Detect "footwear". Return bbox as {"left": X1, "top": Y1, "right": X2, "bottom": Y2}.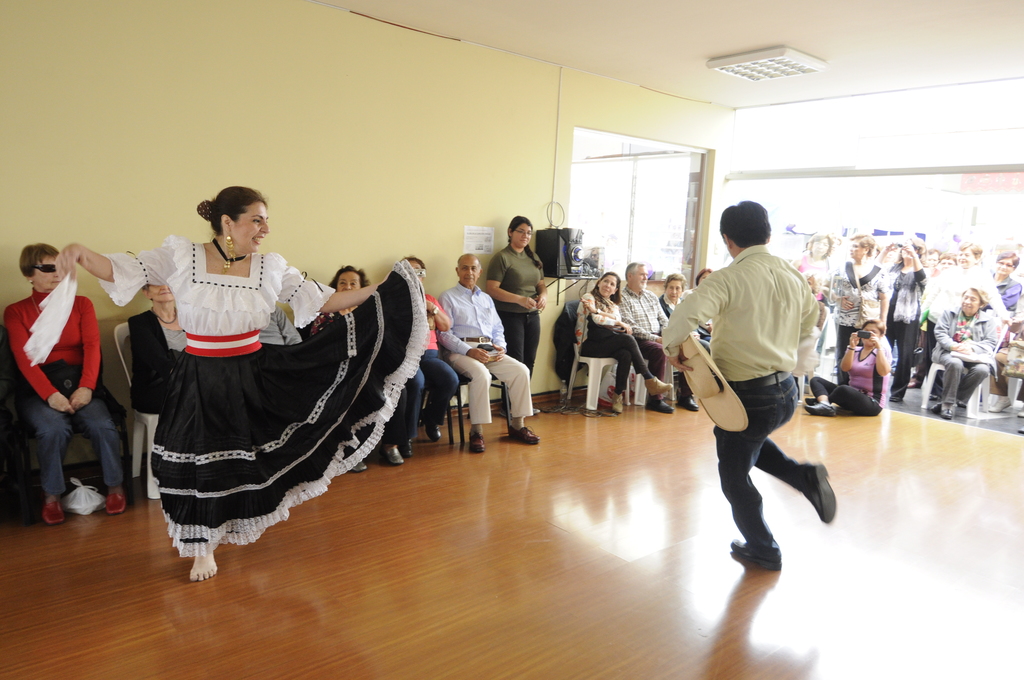
{"left": 909, "top": 377, "right": 921, "bottom": 388}.
